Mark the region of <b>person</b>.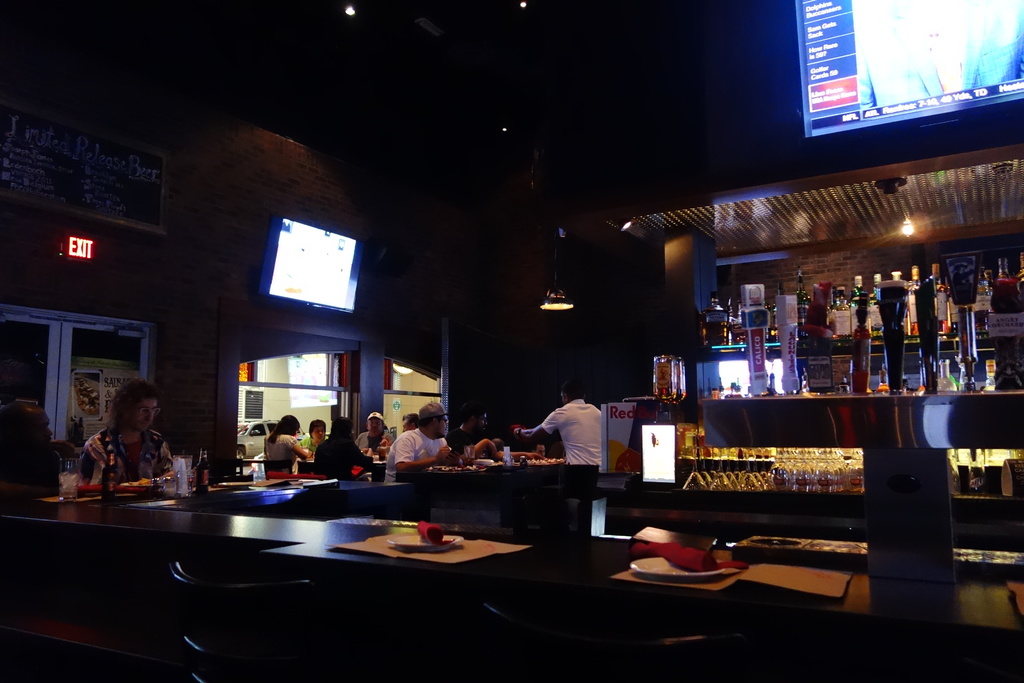
Region: Rect(400, 414, 425, 434).
